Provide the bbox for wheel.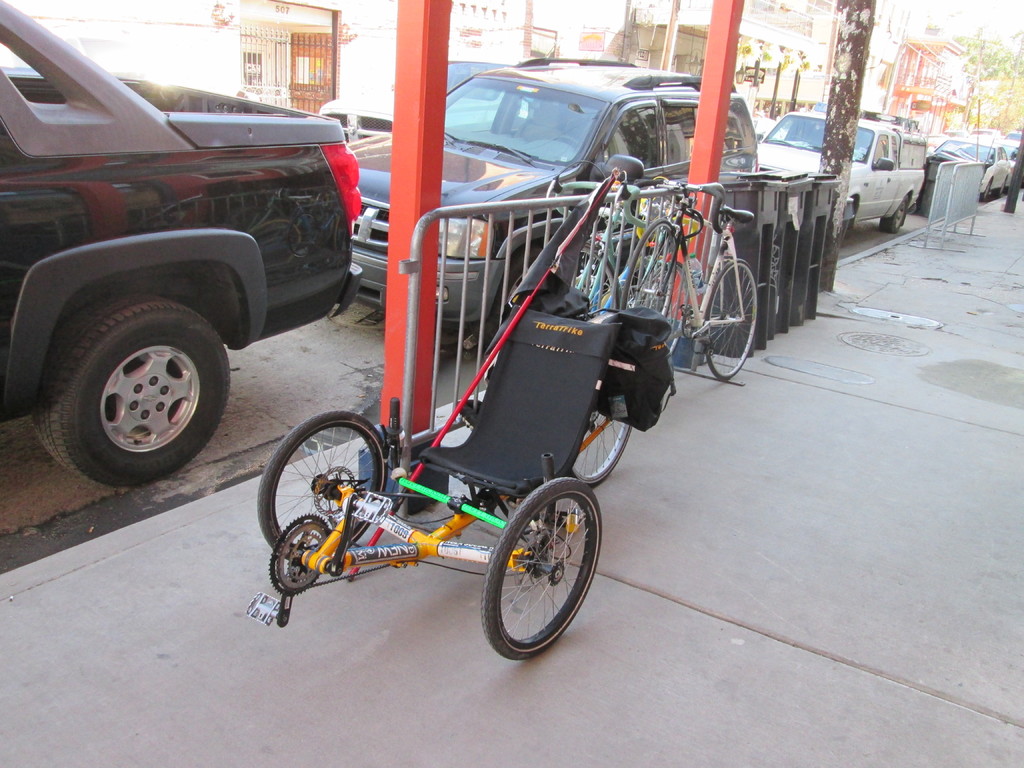
{"left": 477, "top": 479, "right": 604, "bottom": 657}.
